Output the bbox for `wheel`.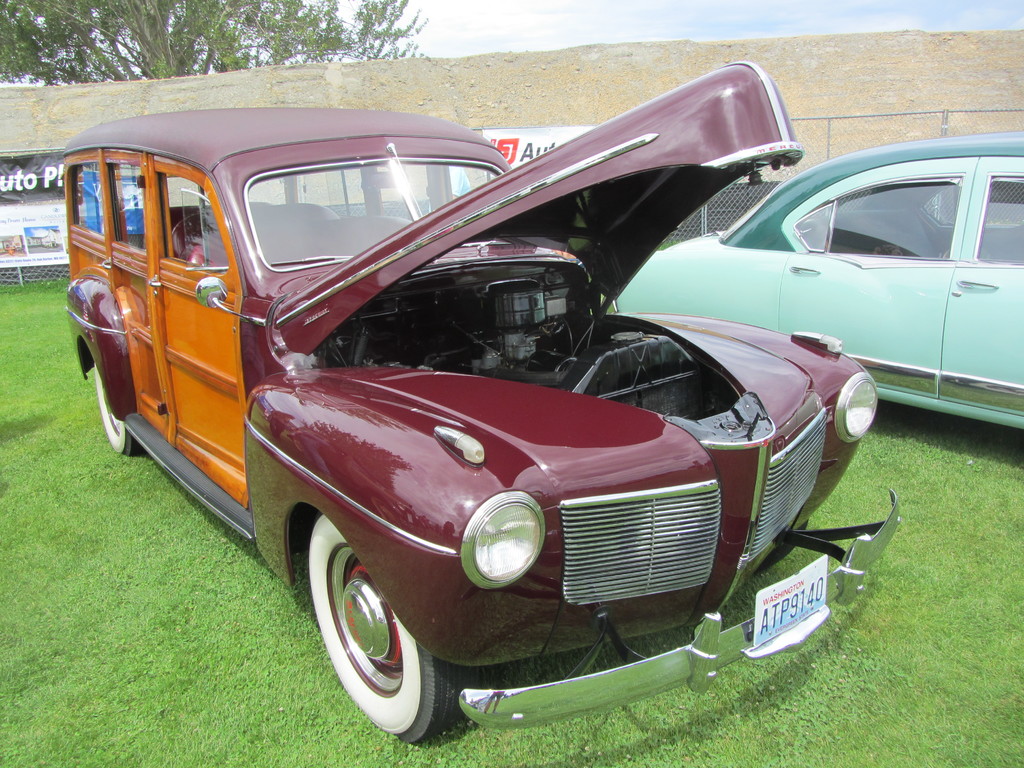
(288, 498, 464, 750).
